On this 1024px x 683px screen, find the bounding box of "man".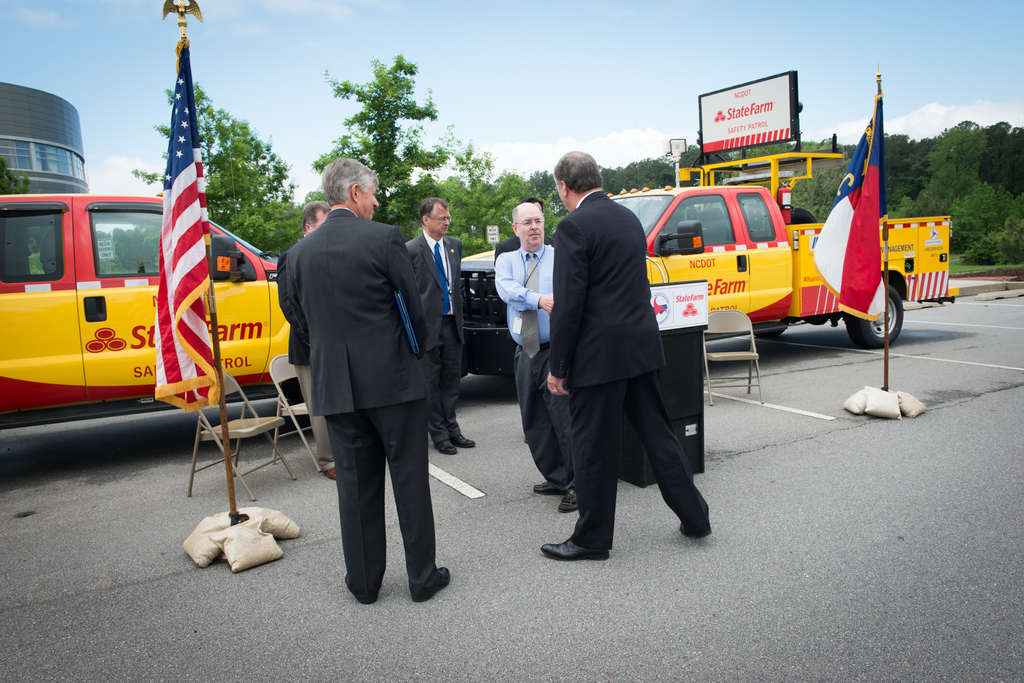
Bounding box: x1=406 y1=194 x2=479 y2=458.
